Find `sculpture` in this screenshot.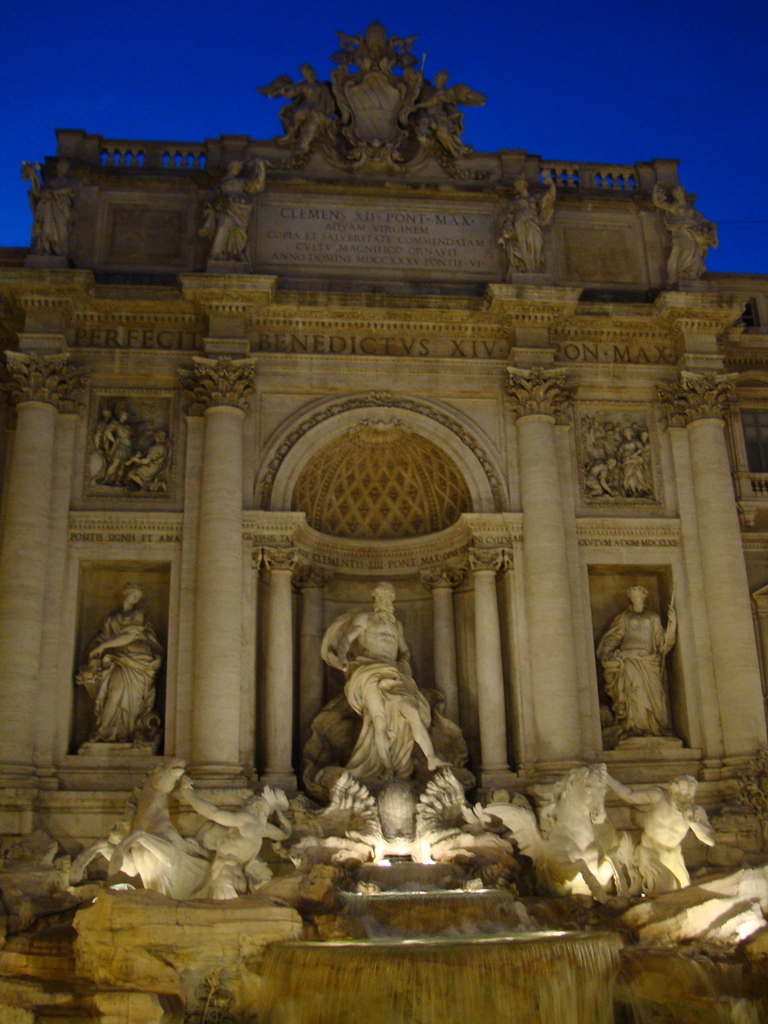
The bounding box for `sculpture` is [127,425,173,492].
